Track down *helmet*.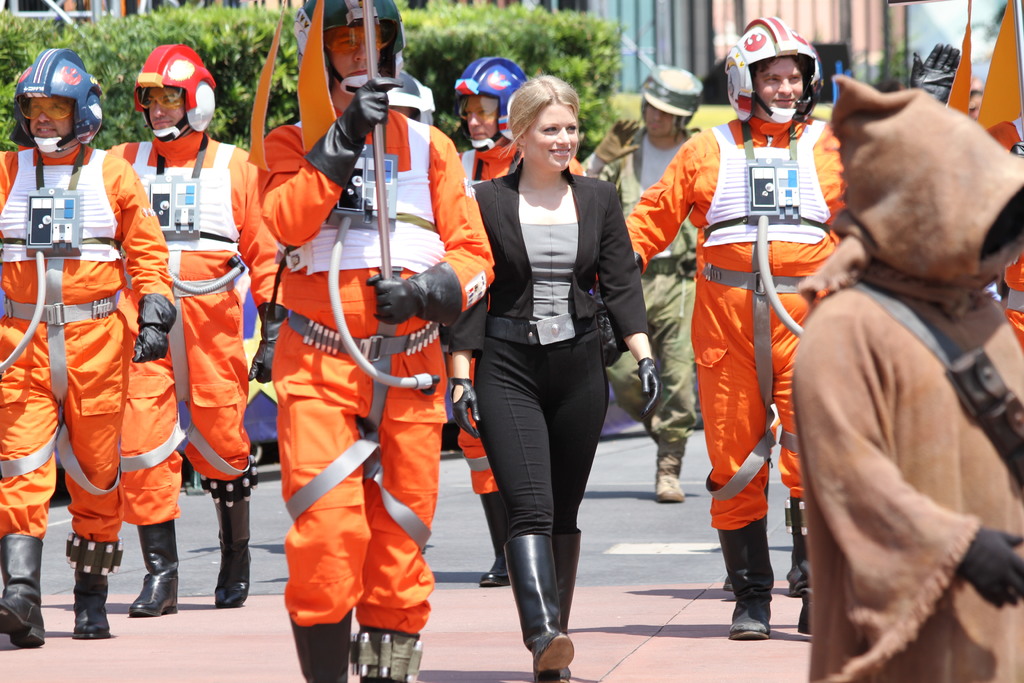
Tracked to [292, 0, 401, 99].
